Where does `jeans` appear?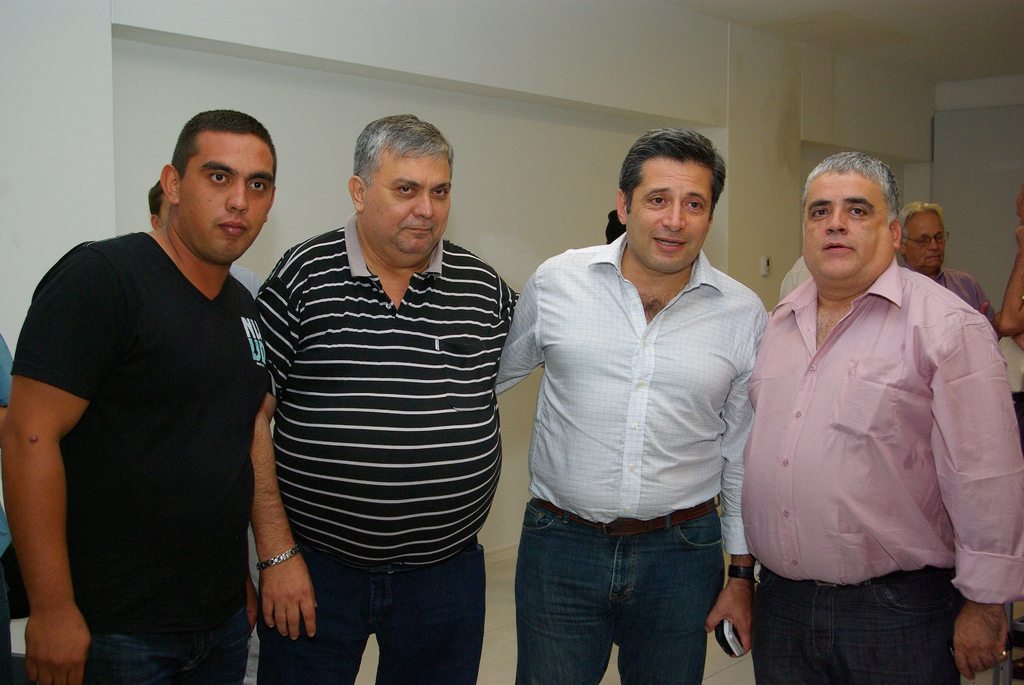
Appears at x1=18 y1=611 x2=248 y2=684.
